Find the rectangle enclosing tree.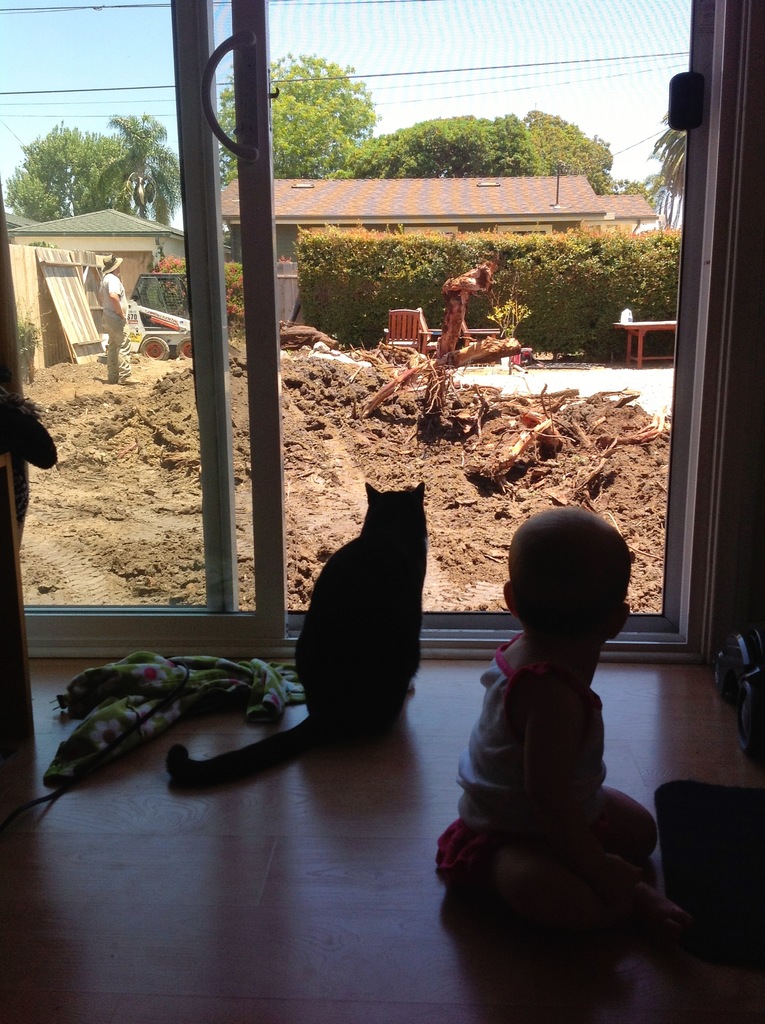
536,110,616,196.
